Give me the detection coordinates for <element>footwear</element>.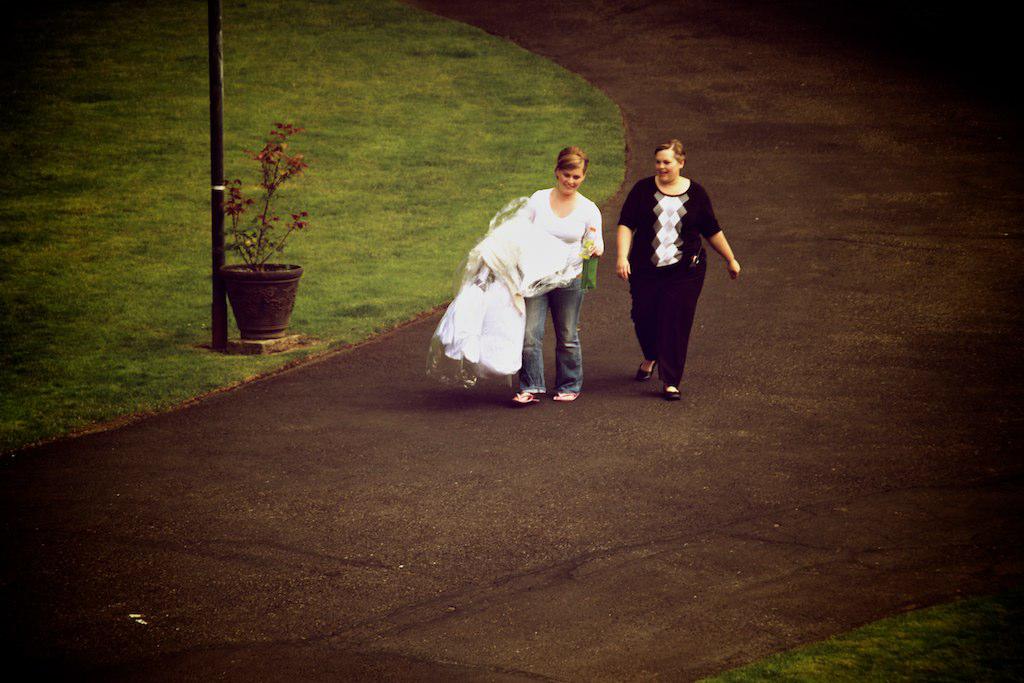
pyautogui.locateOnScreen(662, 385, 681, 398).
